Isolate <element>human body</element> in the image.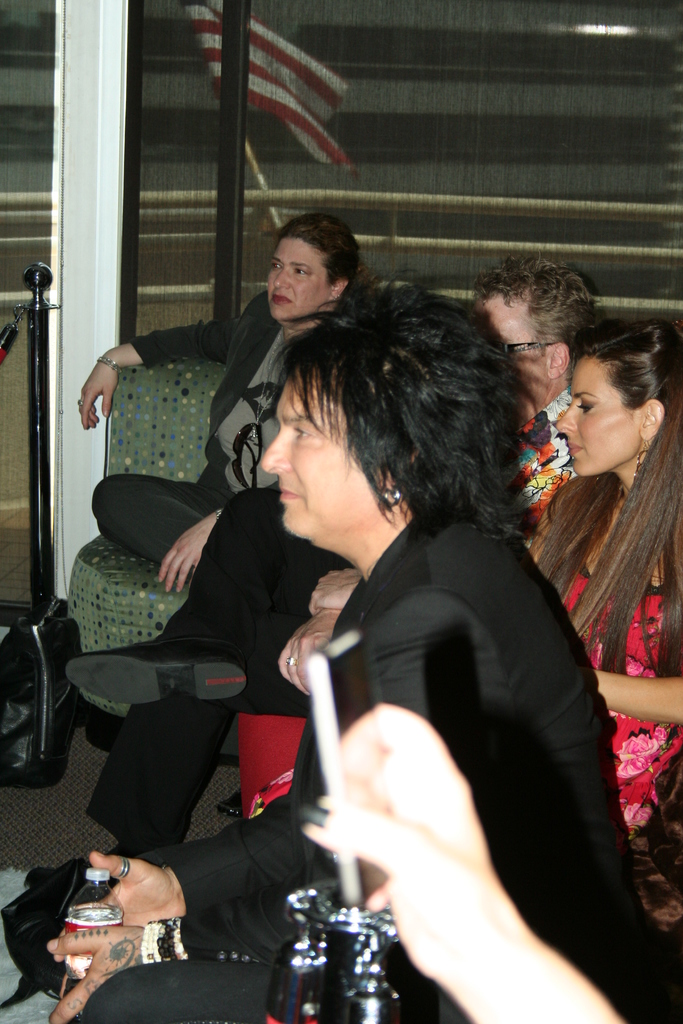
Isolated region: {"left": 67, "top": 214, "right": 361, "bottom": 850}.
